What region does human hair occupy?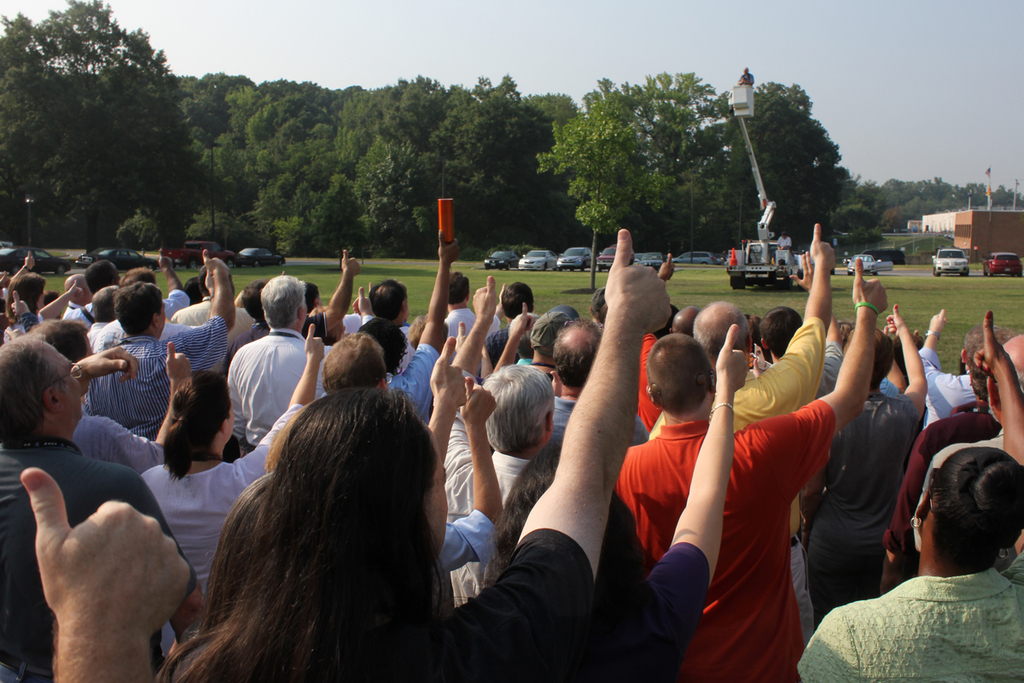
x1=759 y1=308 x2=805 y2=359.
